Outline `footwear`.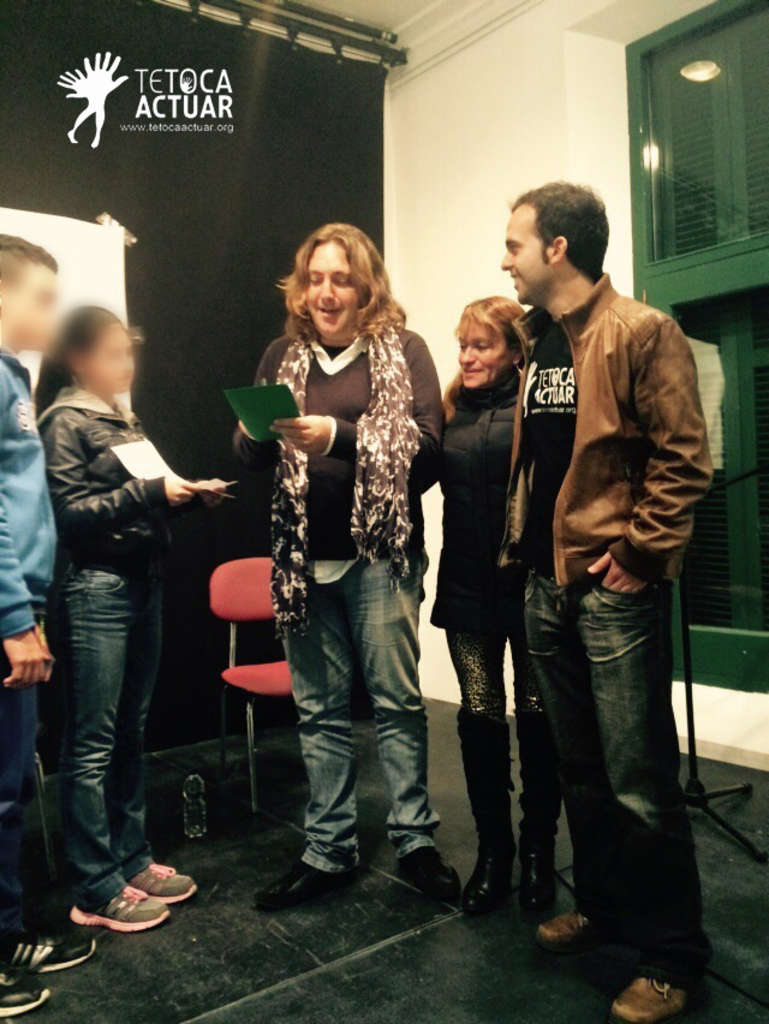
Outline: 0/925/99/974.
